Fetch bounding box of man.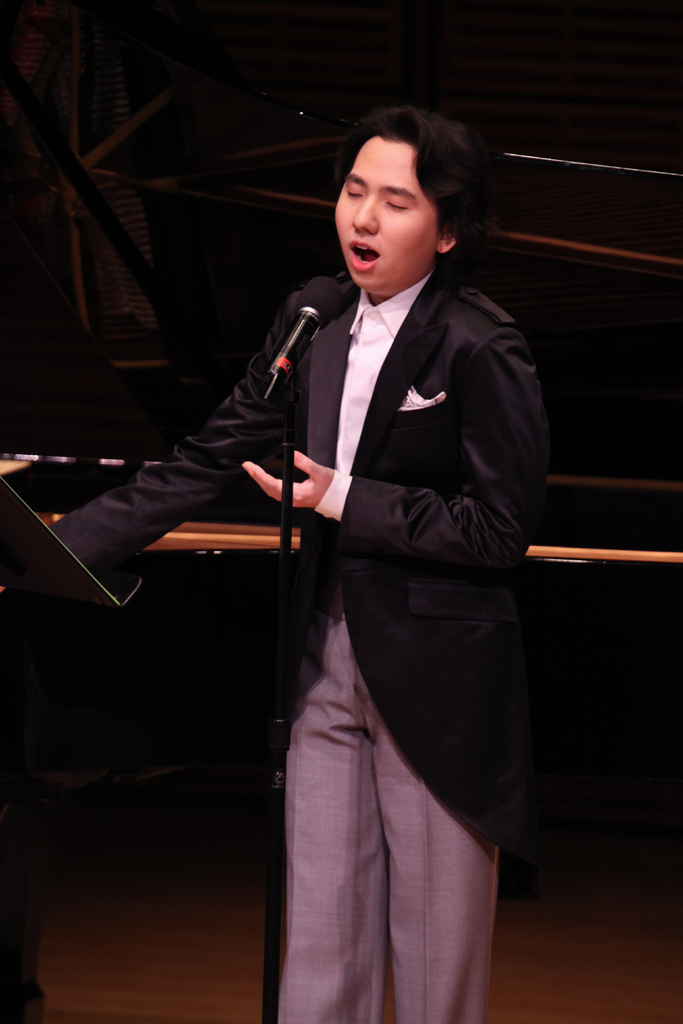
Bbox: left=48, top=108, right=550, bottom=1023.
